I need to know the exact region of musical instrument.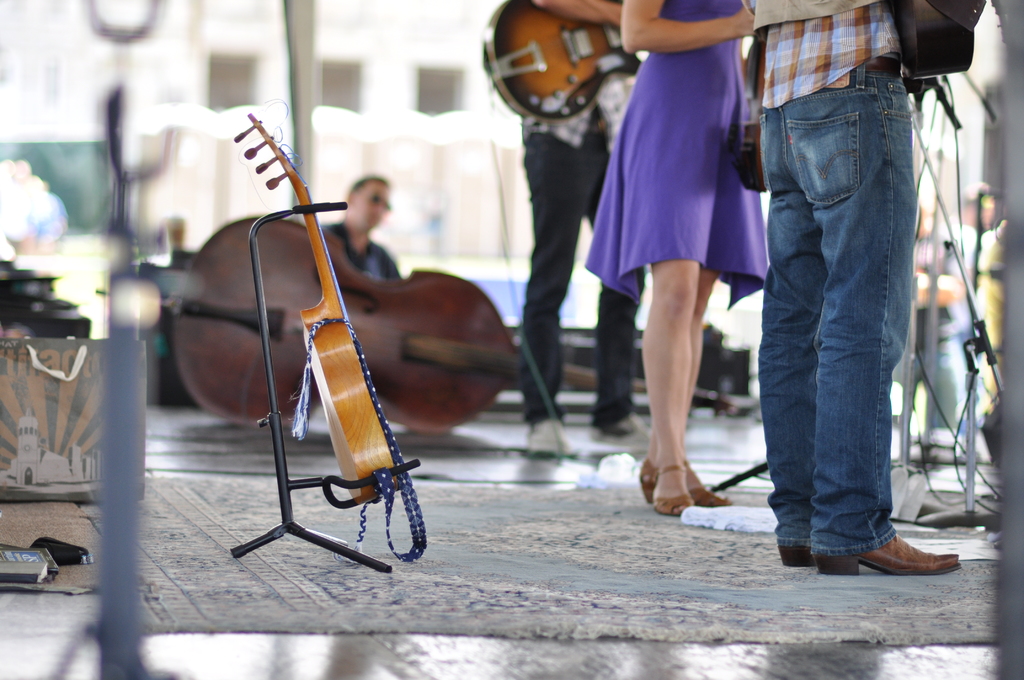
Region: [234,88,419,508].
